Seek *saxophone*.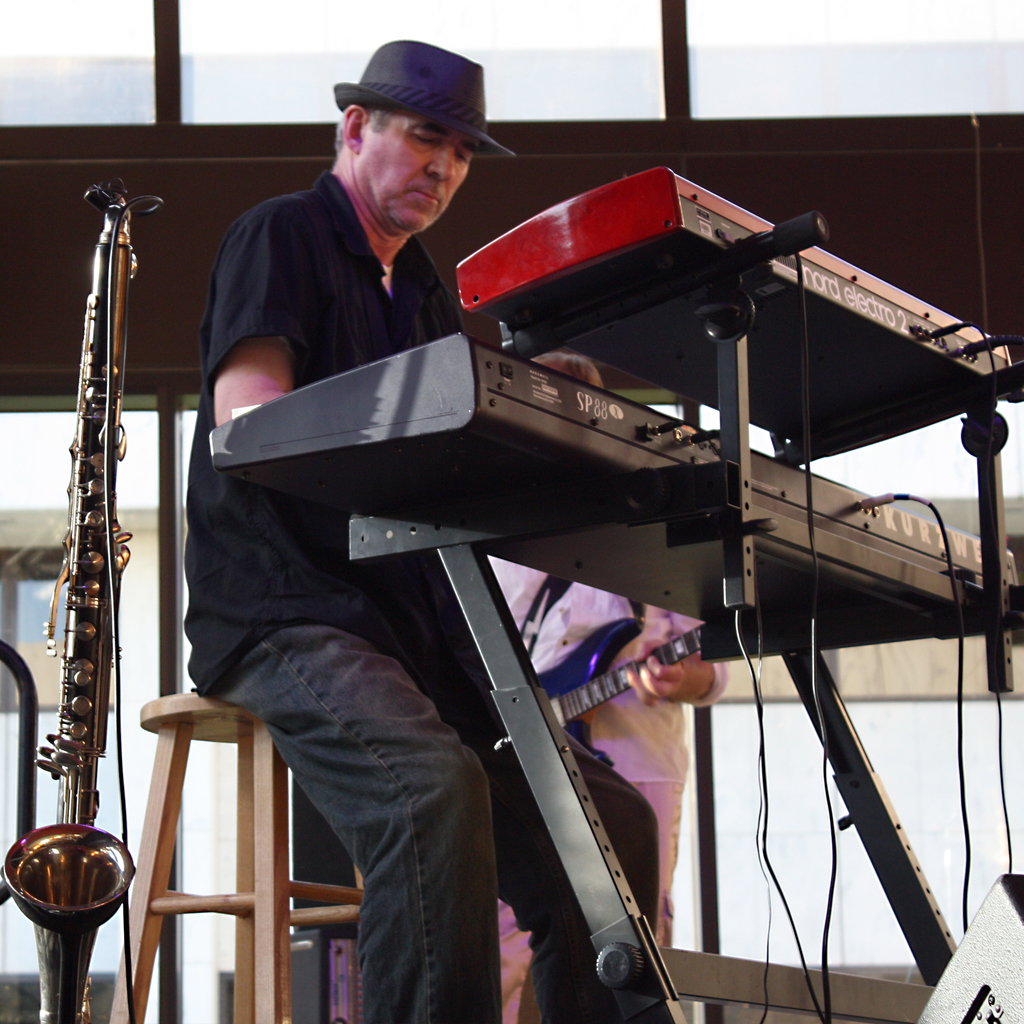
[0, 175, 165, 1023].
